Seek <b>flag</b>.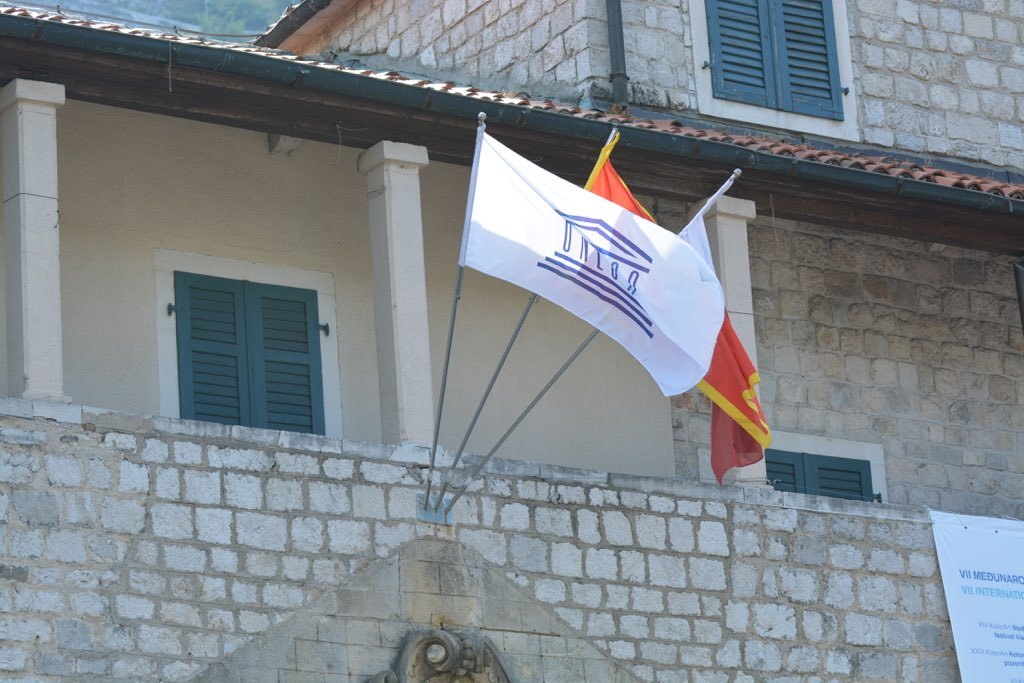
region(444, 115, 720, 437).
